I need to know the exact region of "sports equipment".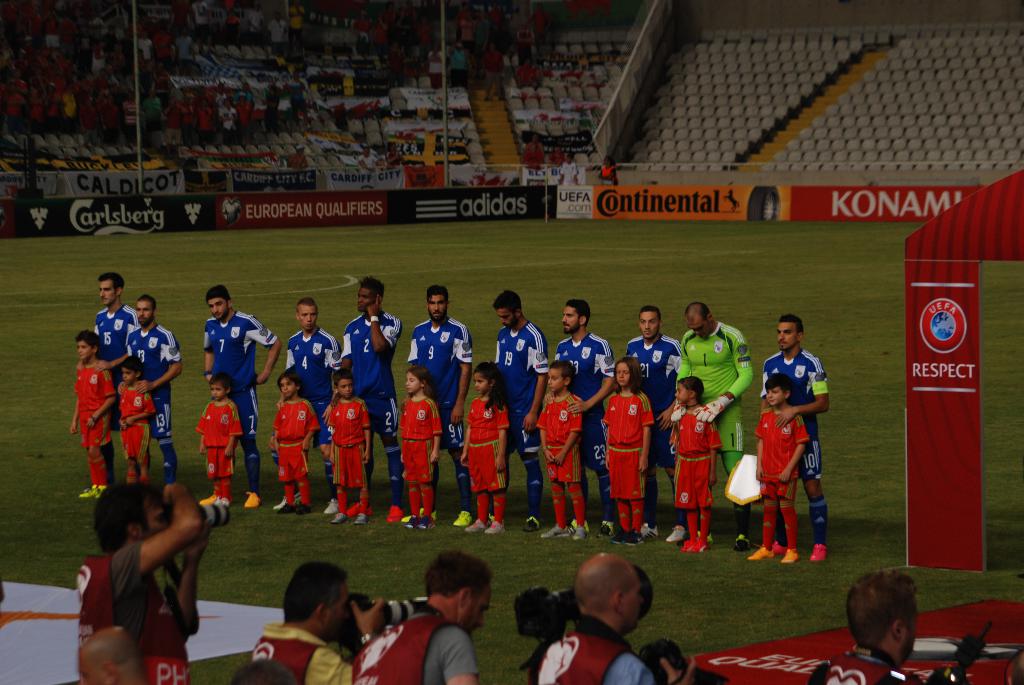
Region: 570/523/586/541.
